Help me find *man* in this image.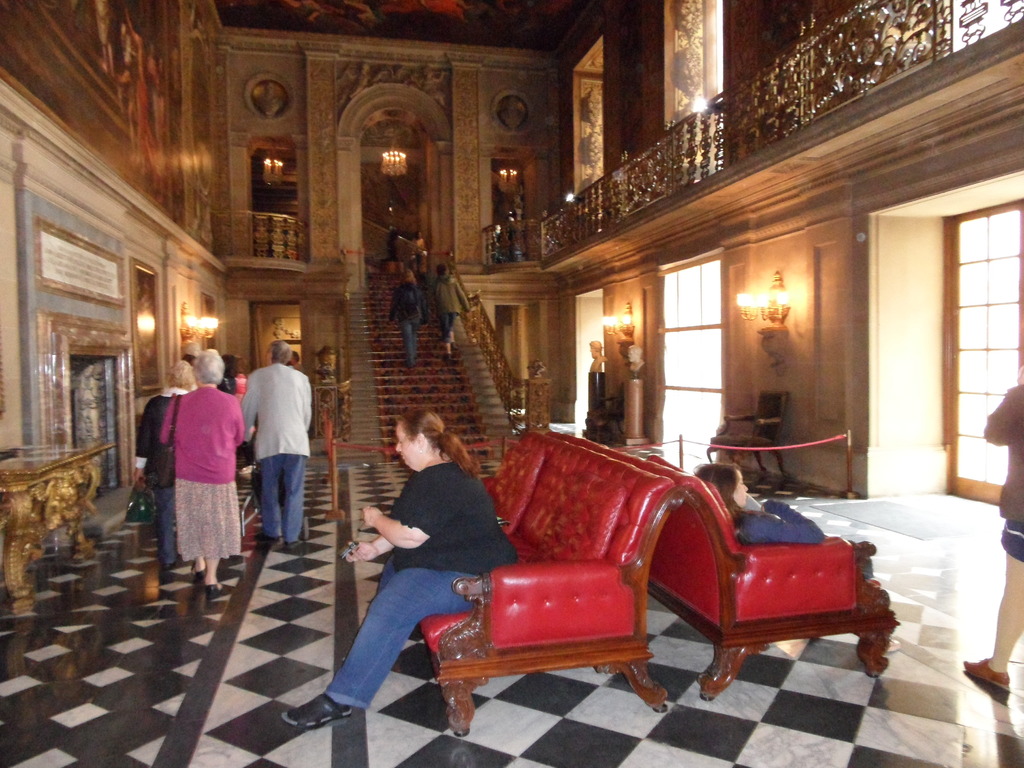
Found it: [227, 341, 310, 572].
